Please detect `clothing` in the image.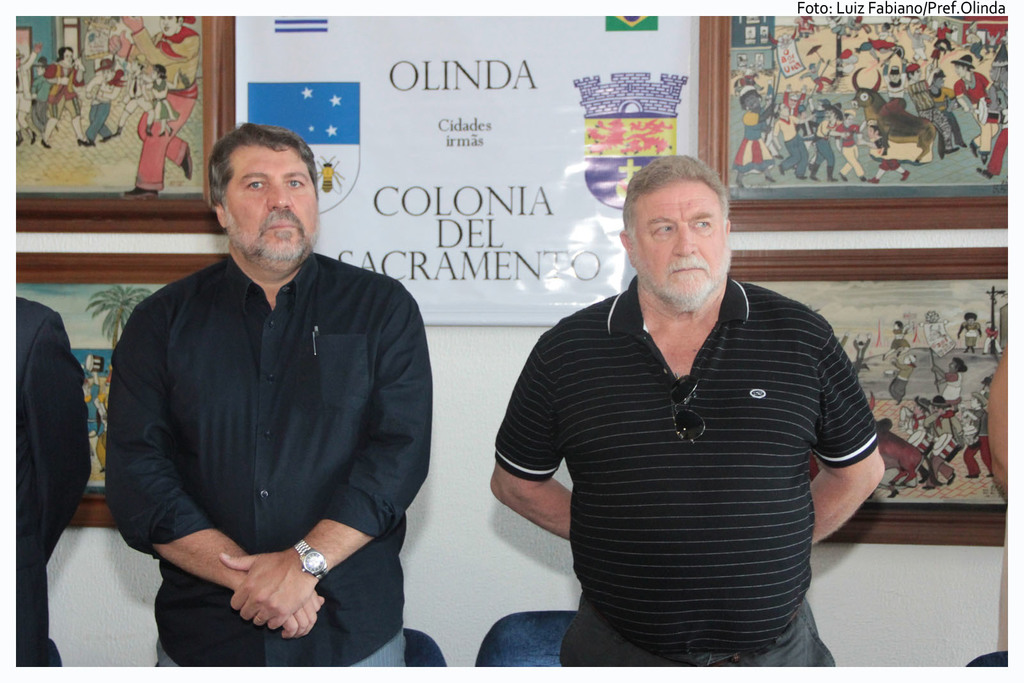
x1=935 y1=27 x2=950 y2=47.
